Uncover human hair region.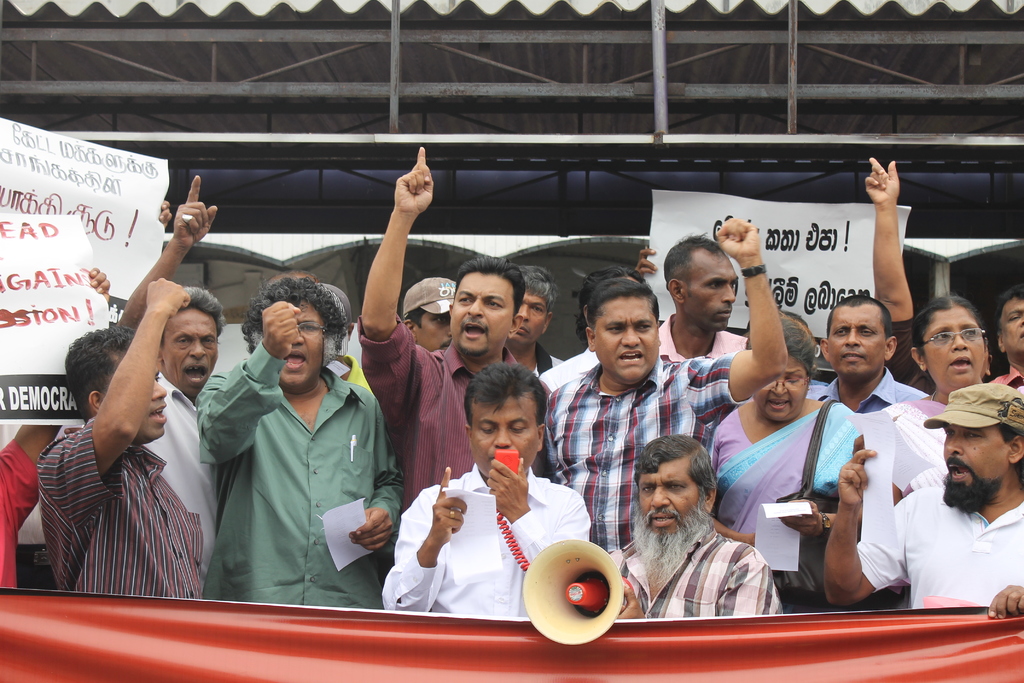
Uncovered: crop(237, 275, 349, 369).
